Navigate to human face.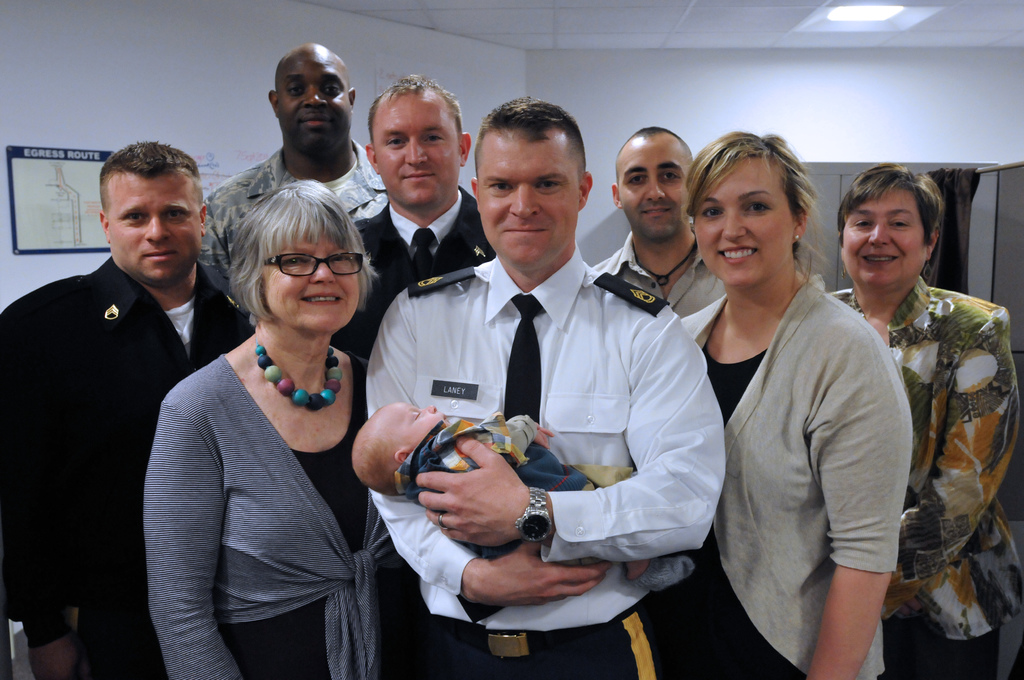
Navigation target: left=691, top=157, right=797, bottom=286.
